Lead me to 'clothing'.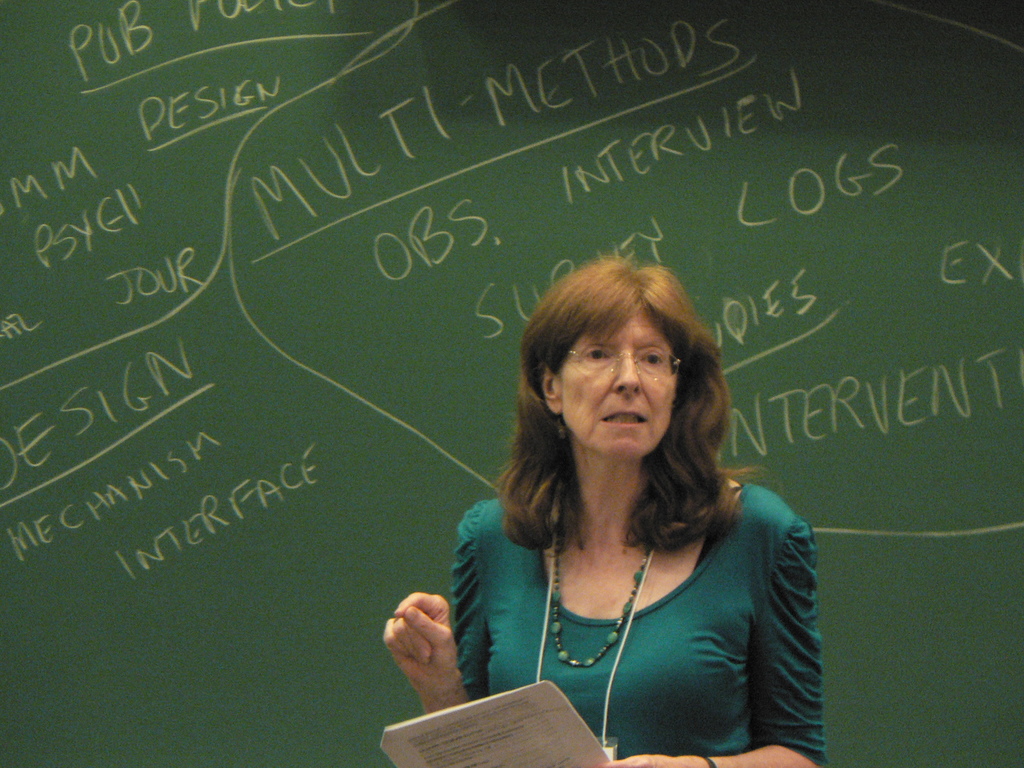
Lead to (x1=447, y1=491, x2=836, y2=766).
